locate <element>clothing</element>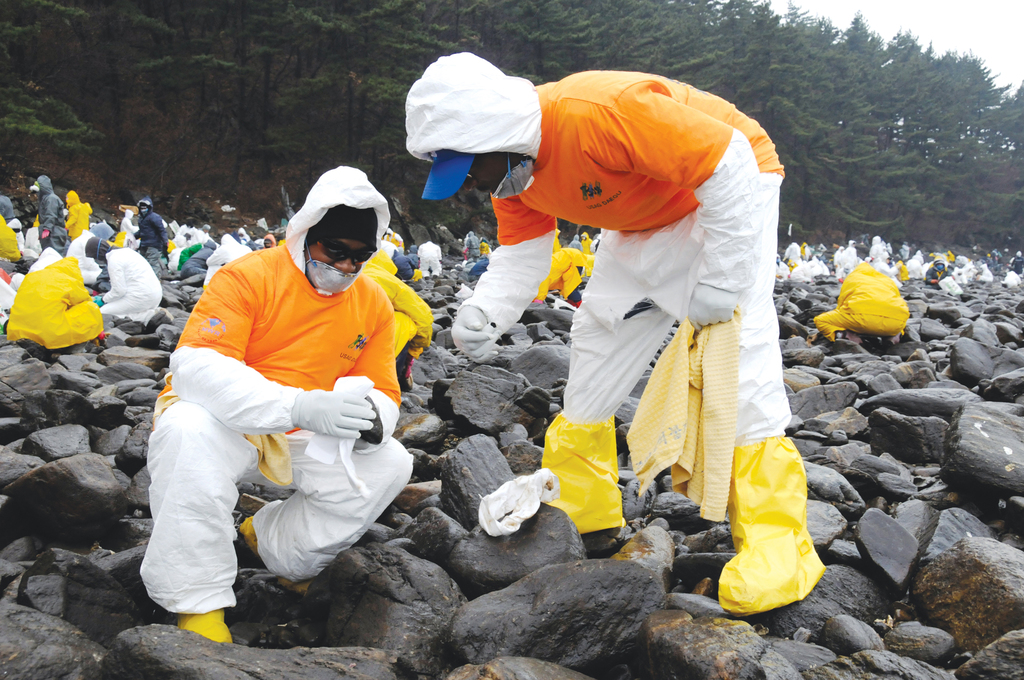
382/227/437/269
